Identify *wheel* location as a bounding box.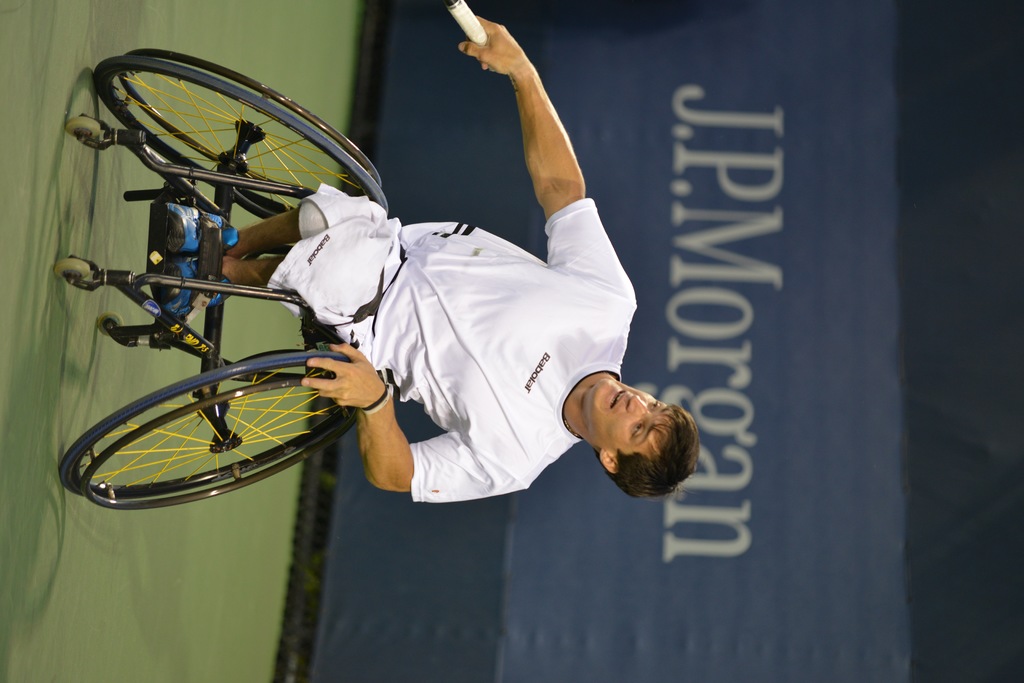
(left=58, top=254, right=94, bottom=280).
